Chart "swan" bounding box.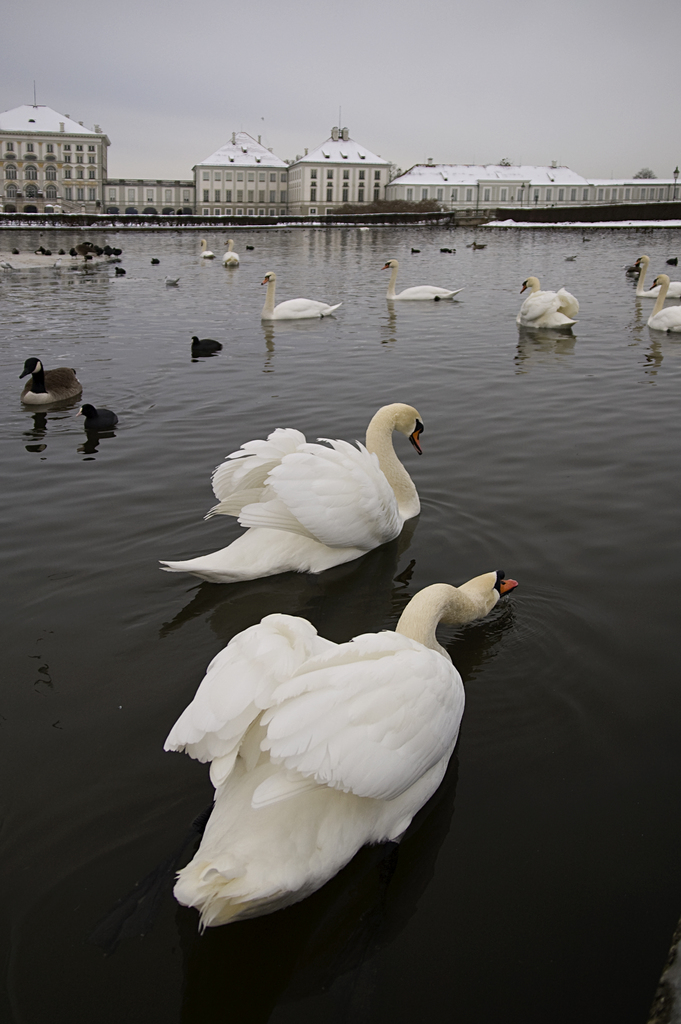
Charted: [625, 253, 680, 298].
